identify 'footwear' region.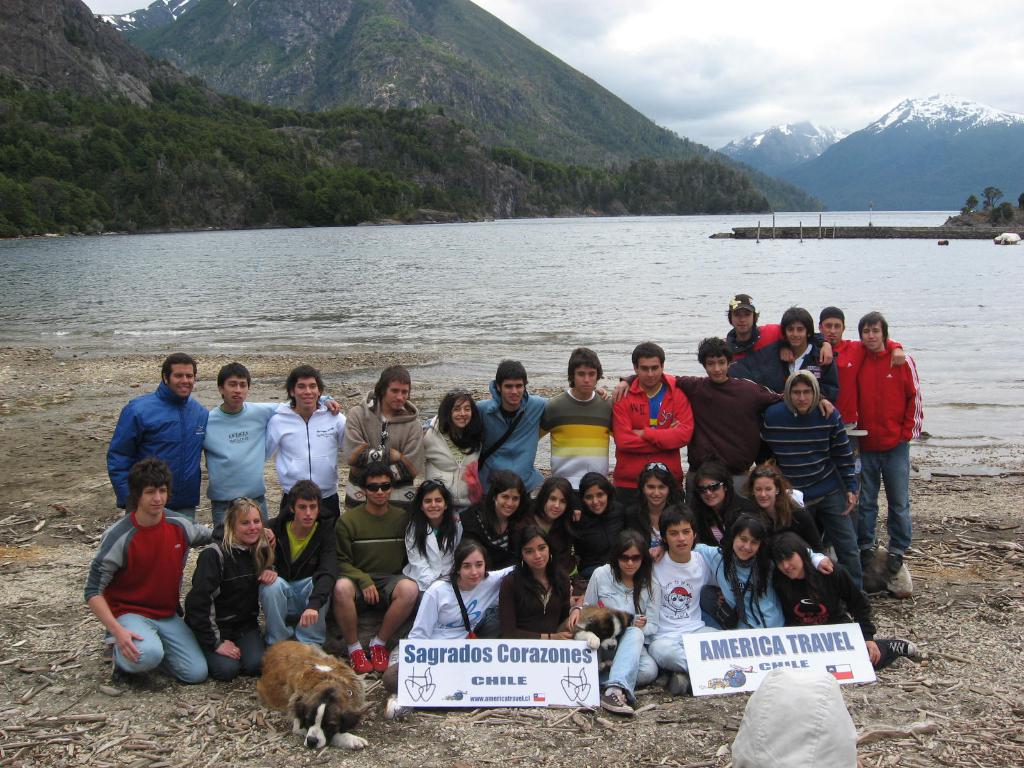
Region: (625,692,652,712).
